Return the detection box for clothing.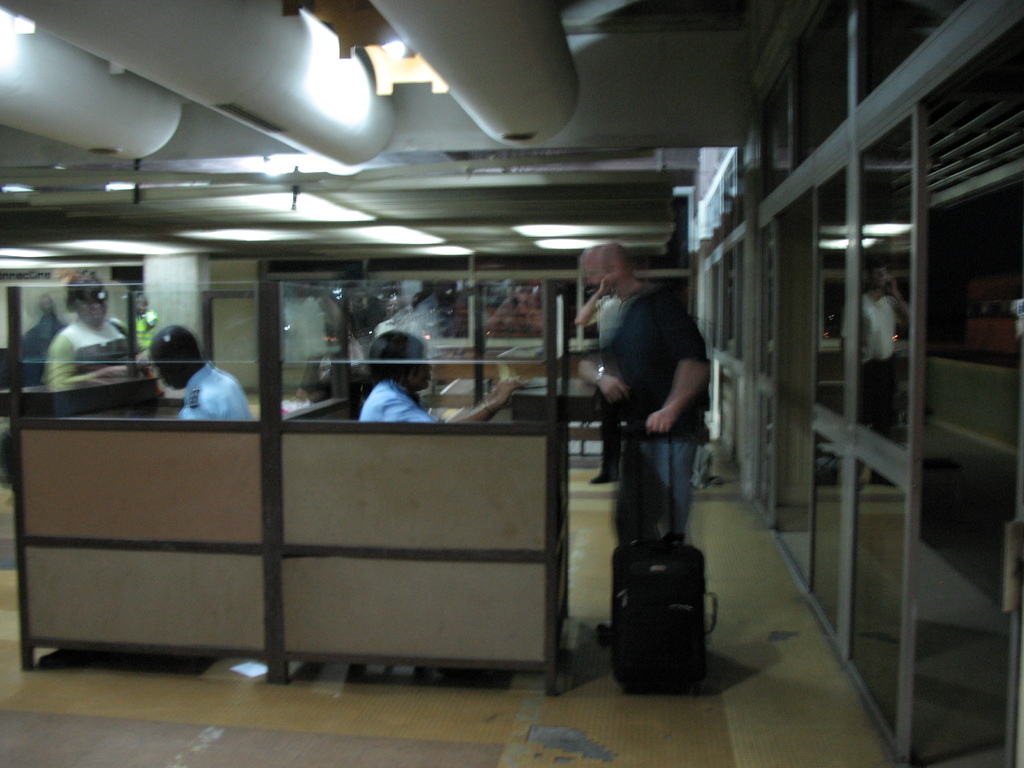
x1=177 y1=361 x2=247 y2=420.
